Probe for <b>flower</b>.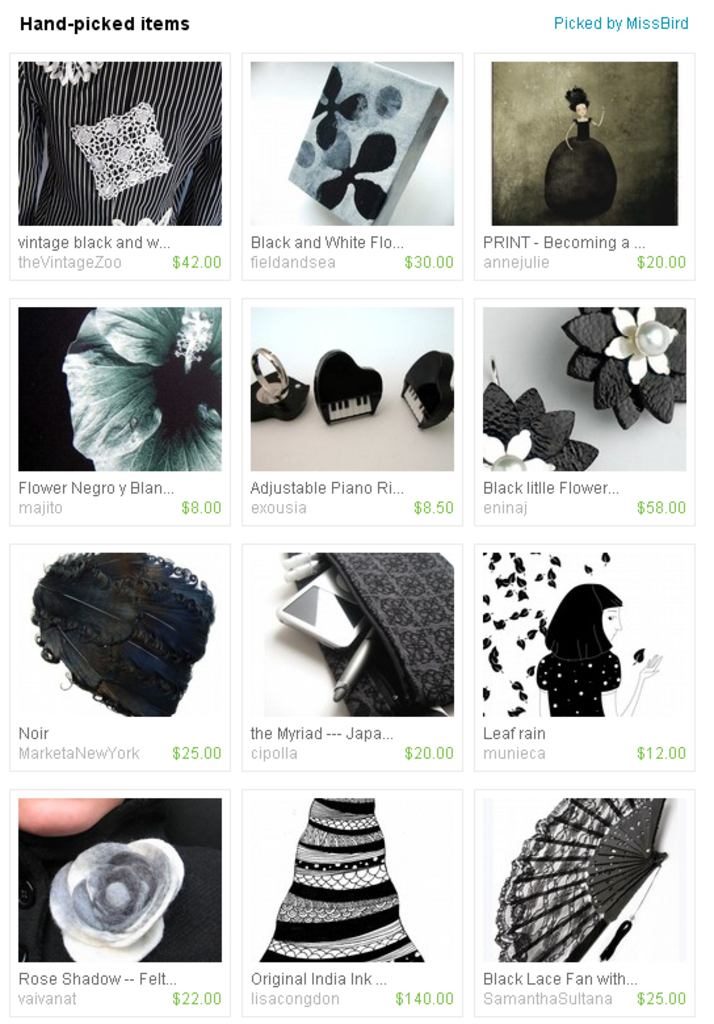
Probe result: x1=490, y1=382, x2=597, y2=471.
